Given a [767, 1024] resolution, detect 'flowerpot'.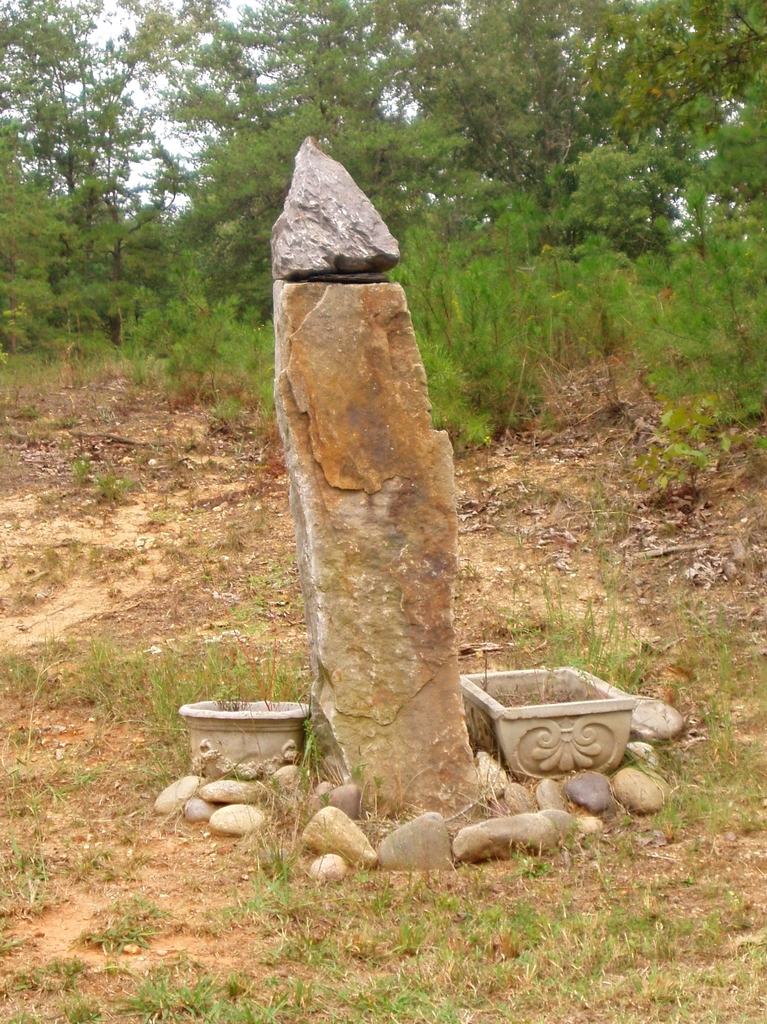
[456,684,672,798].
